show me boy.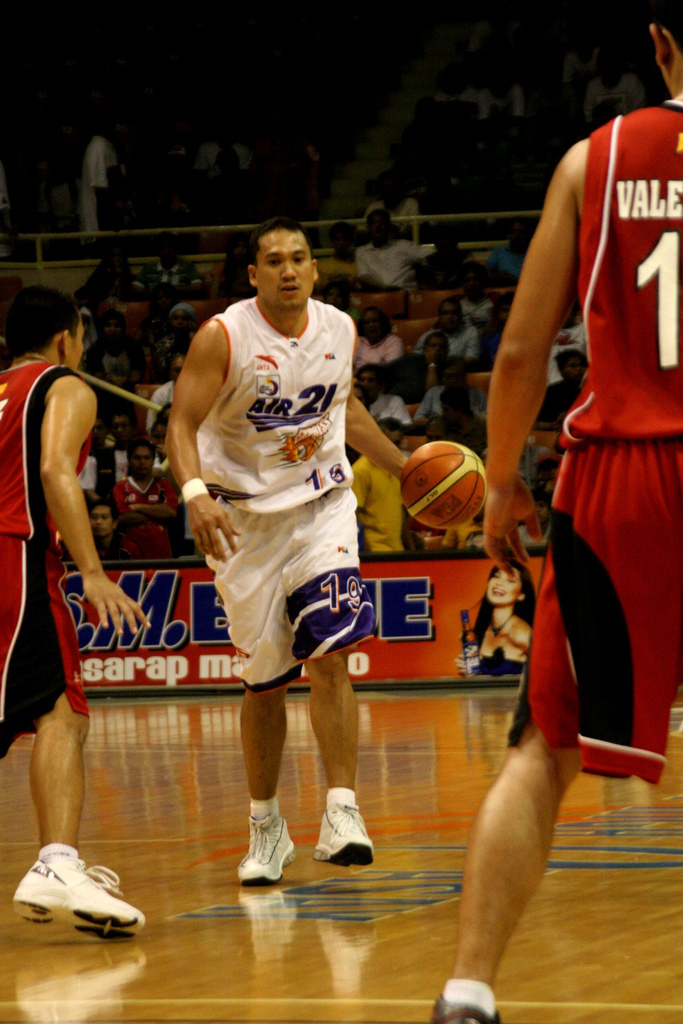
boy is here: rect(425, 5, 682, 1023).
